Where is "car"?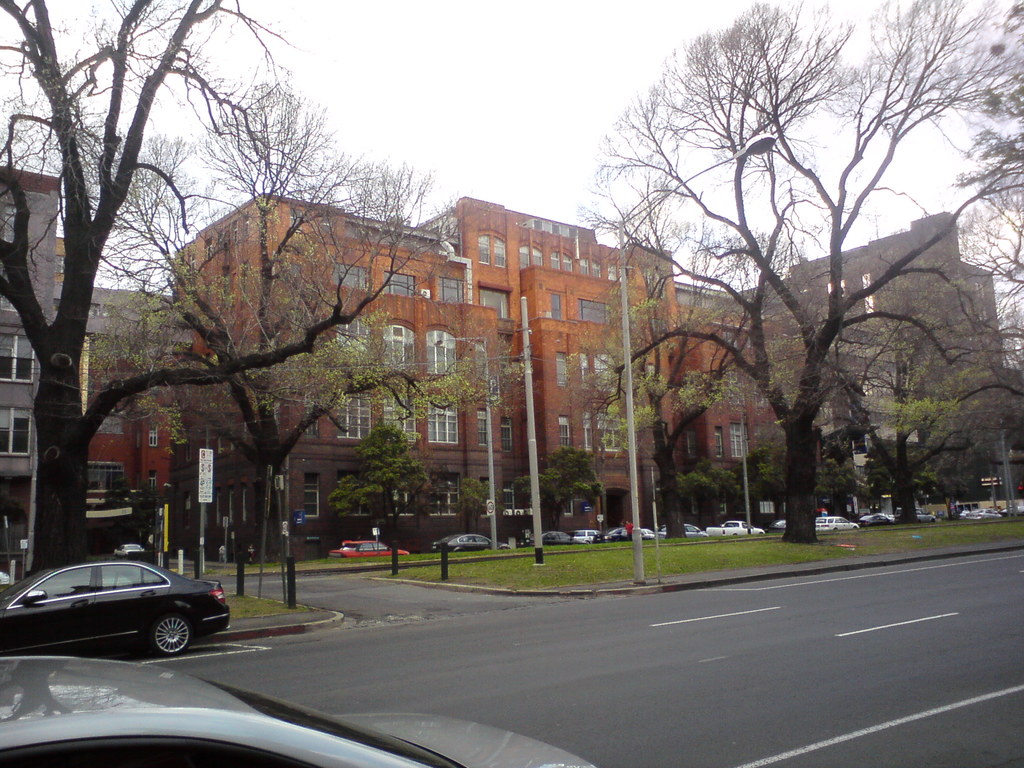
left=0, top=650, right=600, bottom=767.
